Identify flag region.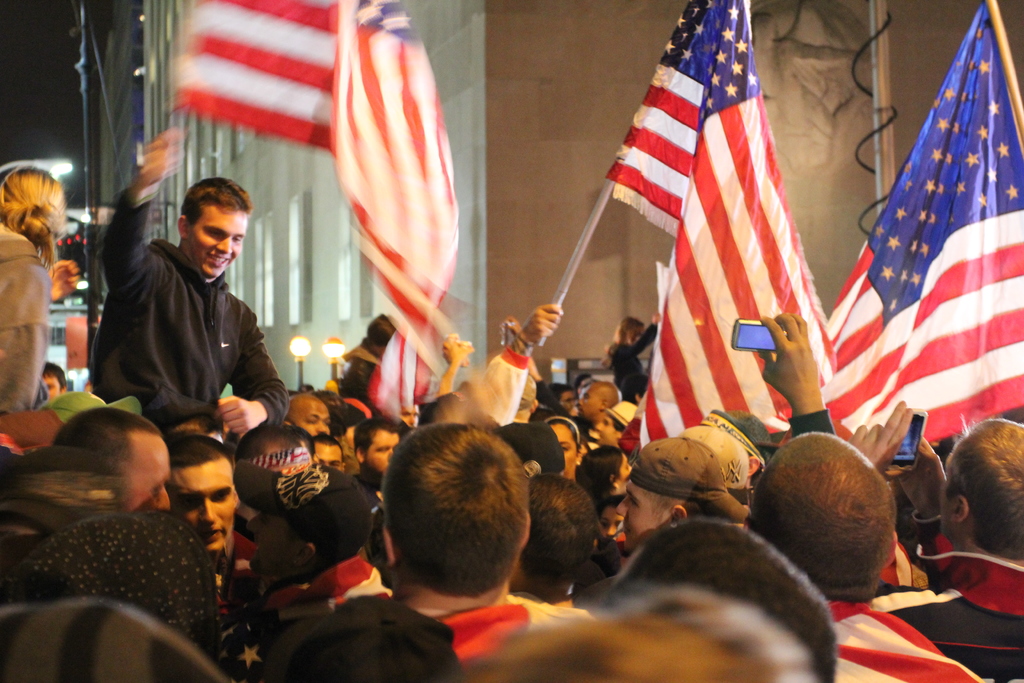
Region: box=[339, 0, 476, 423].
